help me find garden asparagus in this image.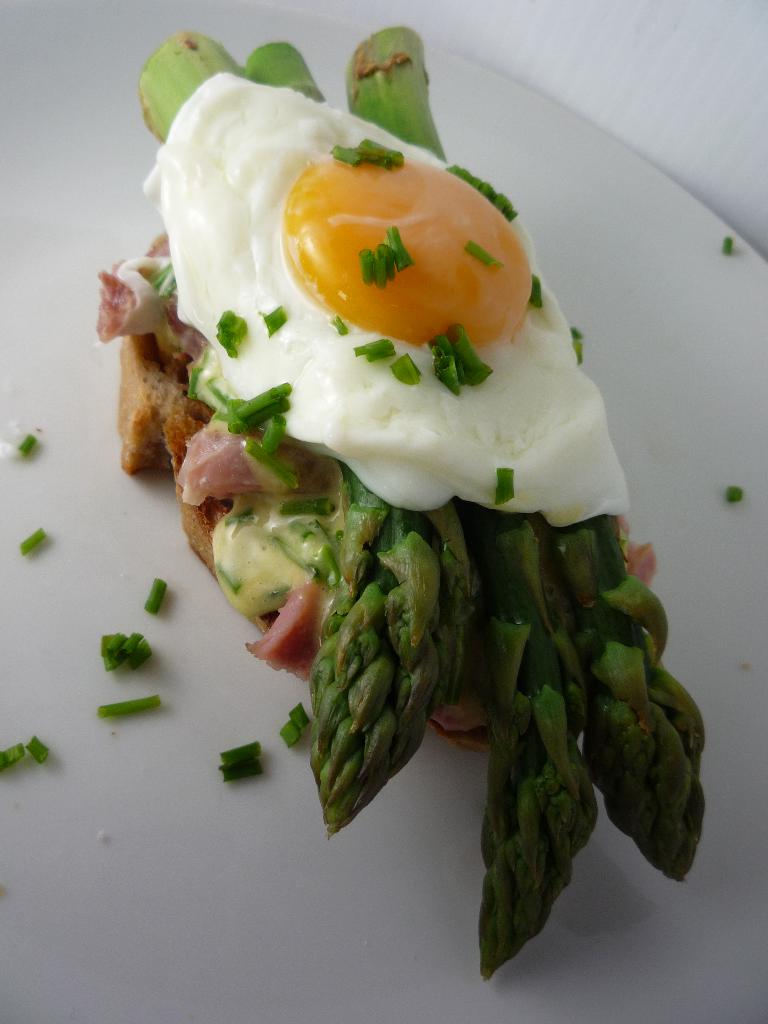
Found it: (left=131, top=27, right=476, bottom=836).
